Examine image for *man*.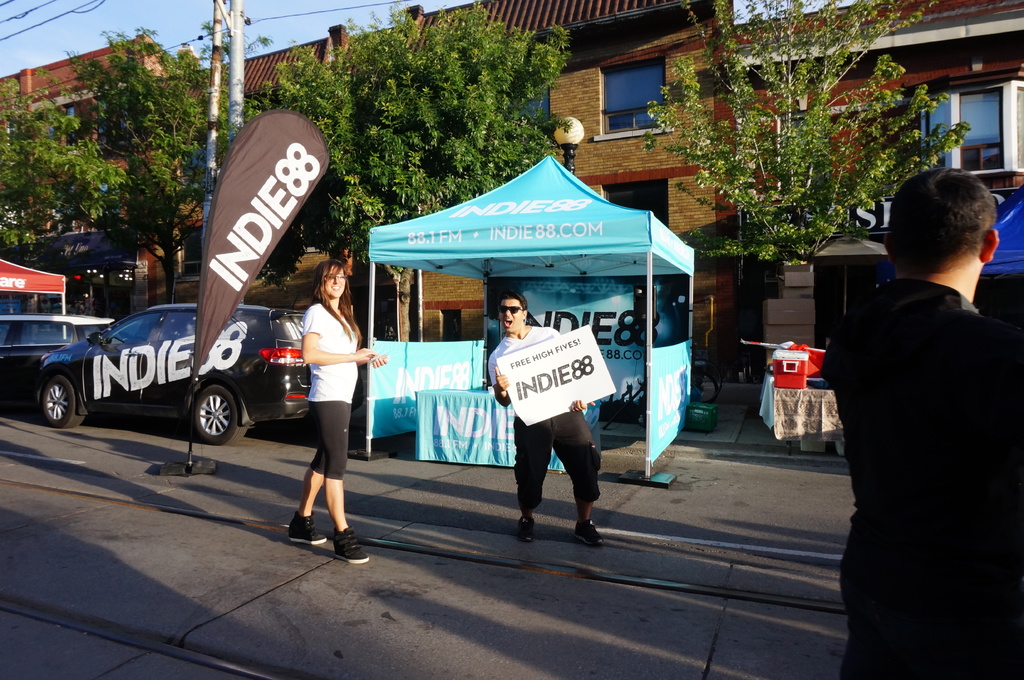
Examination result: 818, 150, 1019, 647.
